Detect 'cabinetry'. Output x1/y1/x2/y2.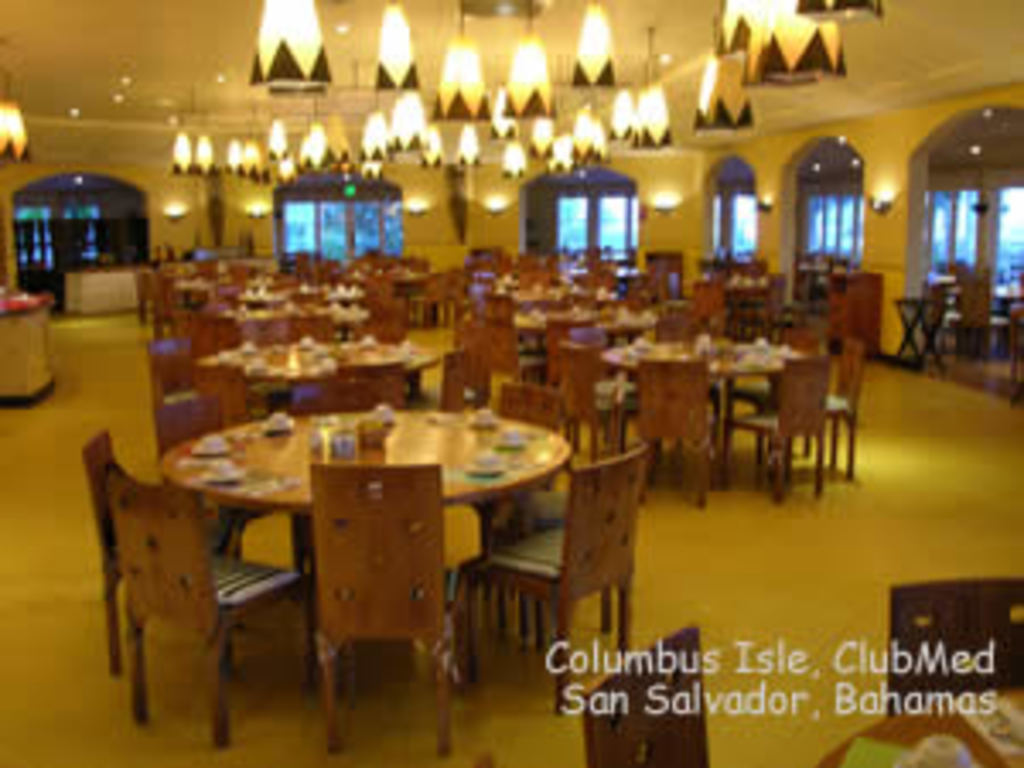
0/297/55/406.
